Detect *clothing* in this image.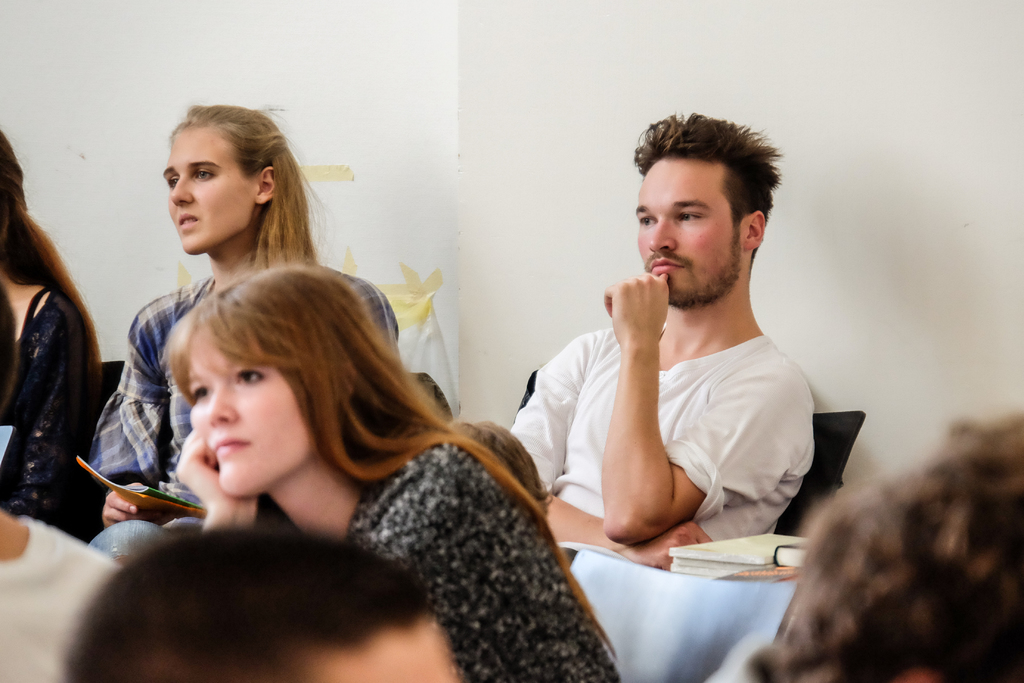
Detection: 0, 288, 103, 545.
